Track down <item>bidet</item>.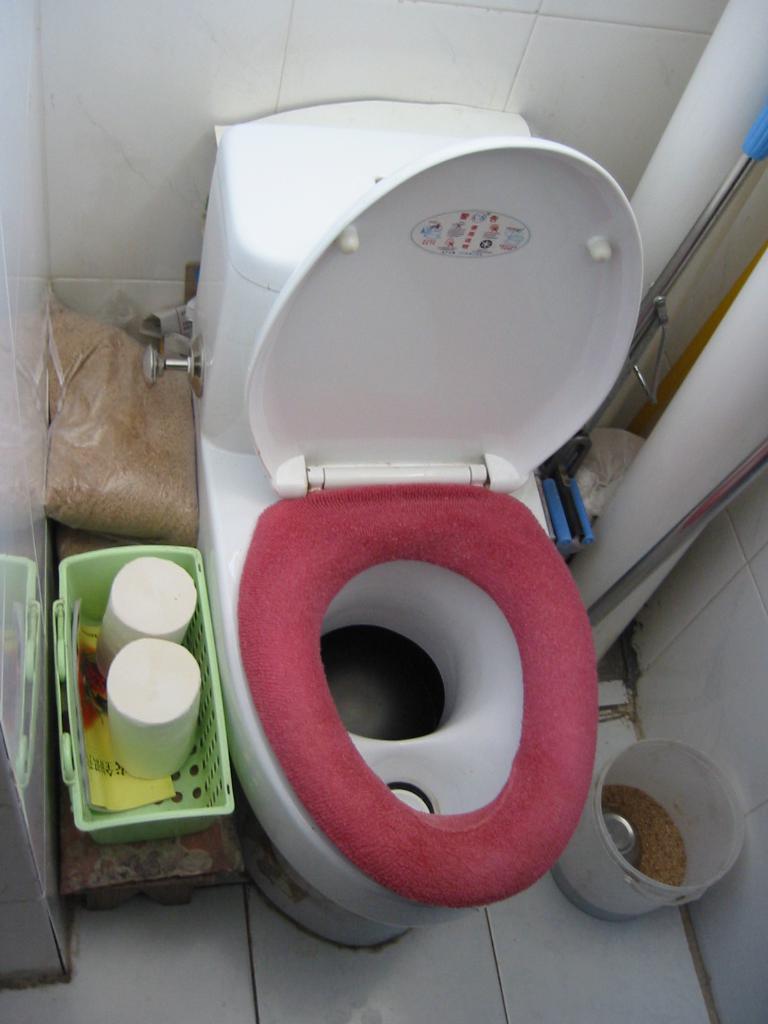
Tracked to 214 466 599 945.
